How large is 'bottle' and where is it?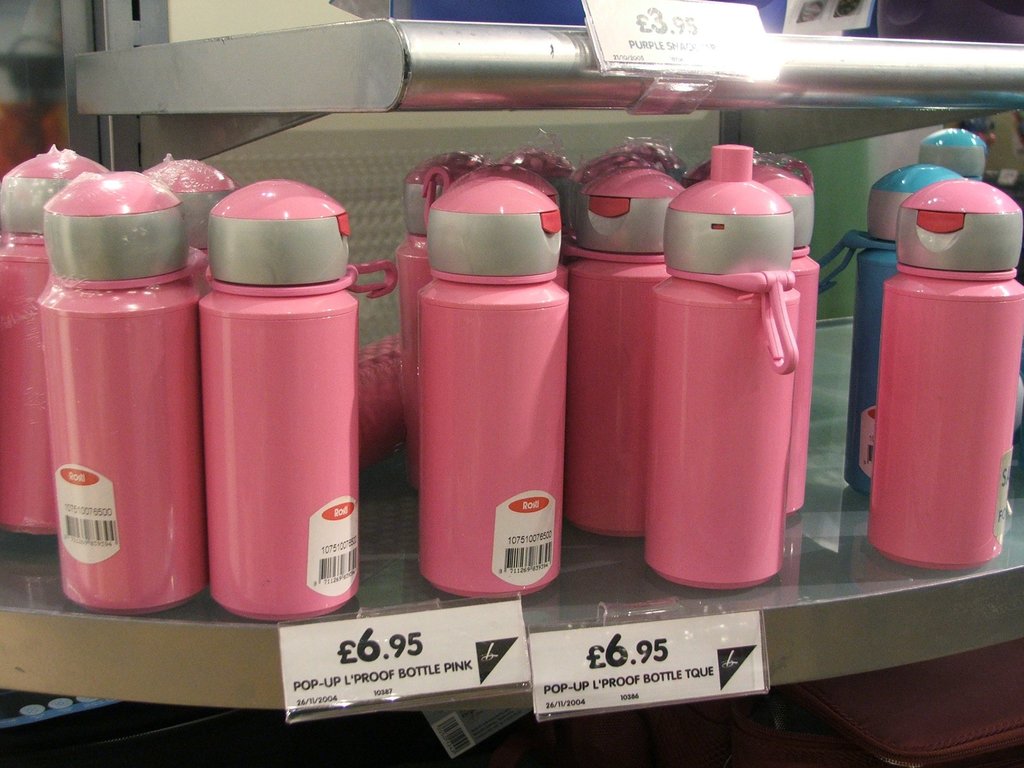
Bounding box: <bbox>36, 172, 206, 616</bbox>.
